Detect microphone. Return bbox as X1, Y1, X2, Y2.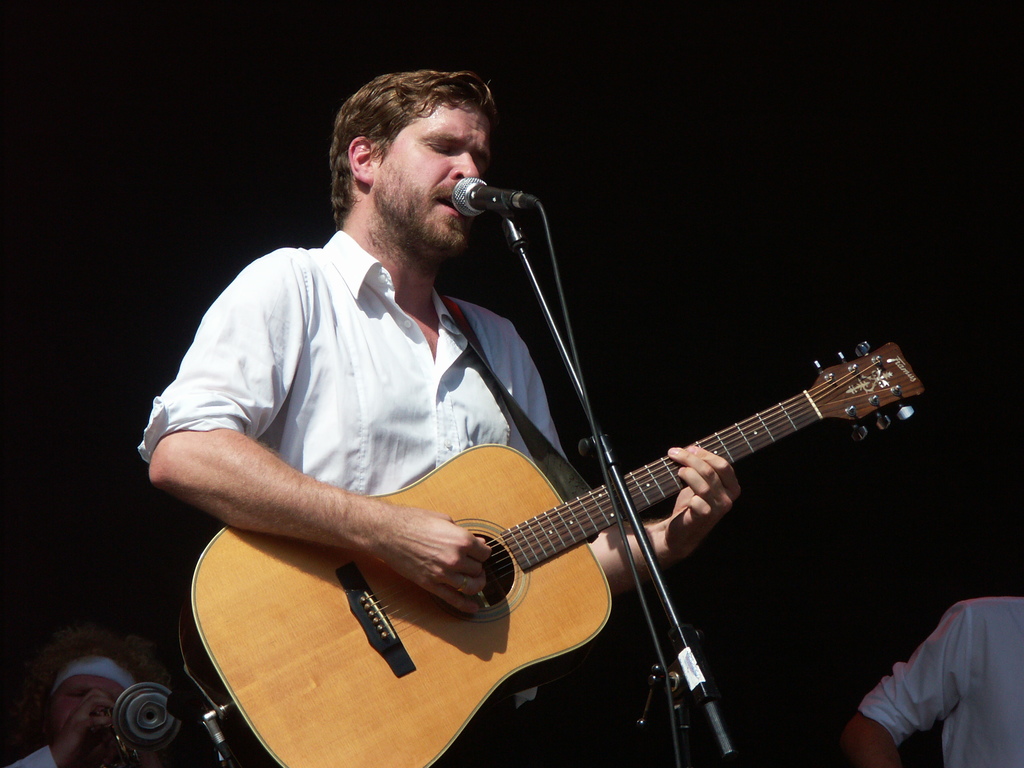
433, 177, 543, 260.
